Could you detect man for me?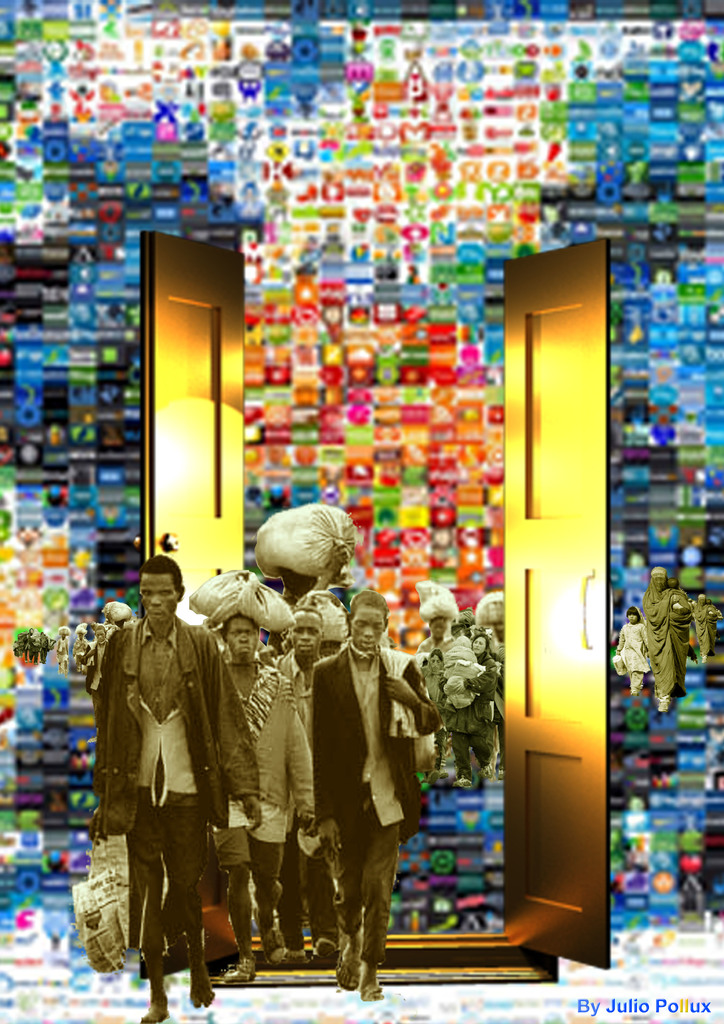
Detection result: l=411, t=612, r=465, b=801.
